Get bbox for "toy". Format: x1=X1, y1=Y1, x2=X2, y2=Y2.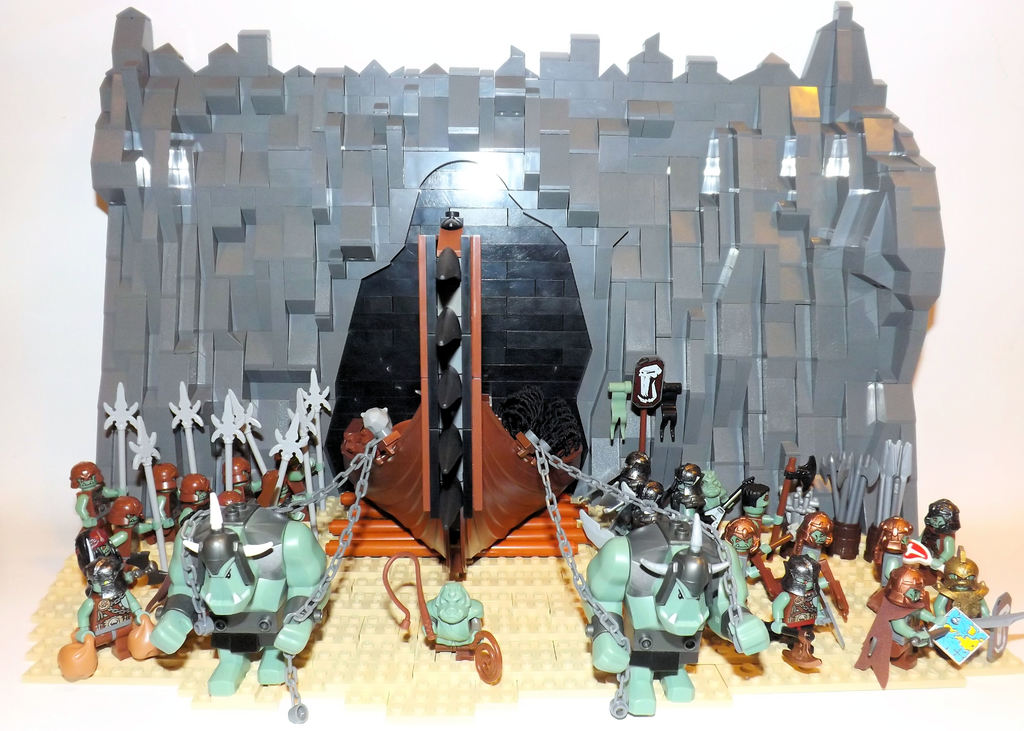
x1=62, y1=476, x2=154, y2=666.
